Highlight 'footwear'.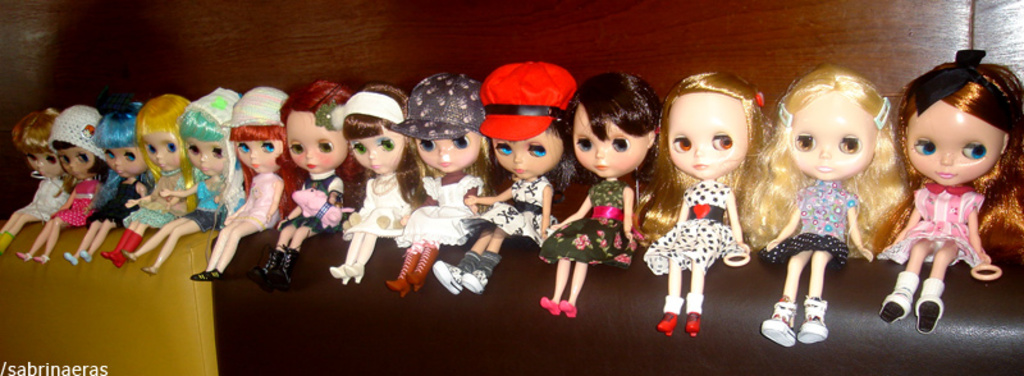
Highlighted region: 873/274/918/326.
